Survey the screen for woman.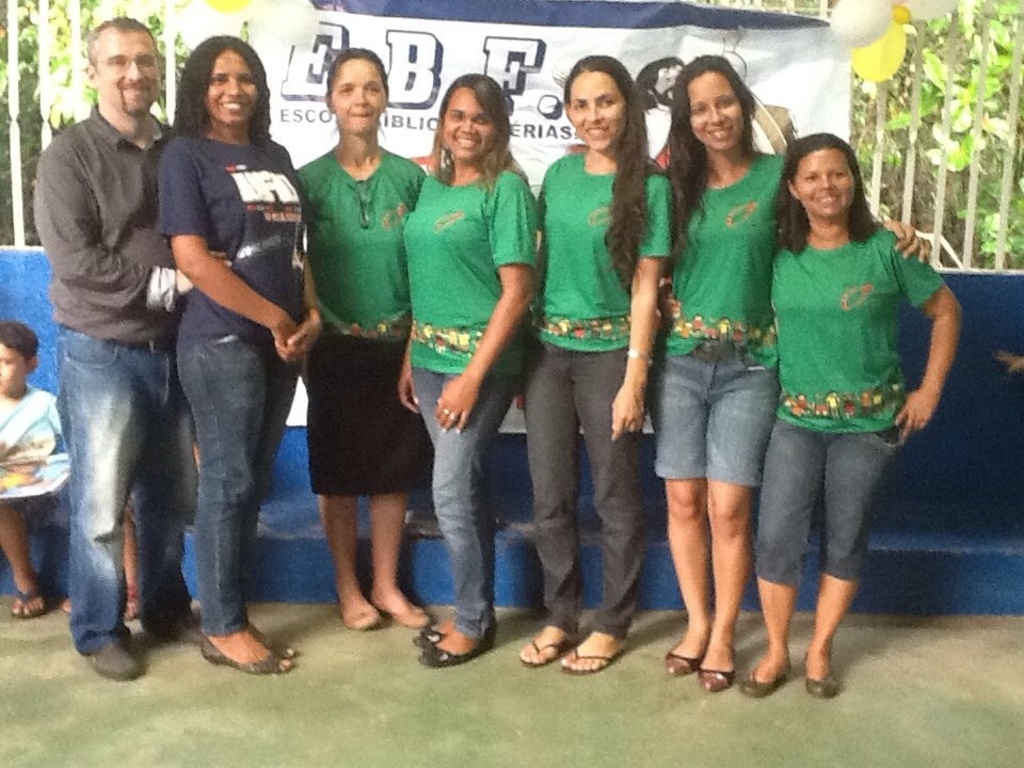
Survey found: pyautogui.locateOnScreen(653, 57, 928, 689).
